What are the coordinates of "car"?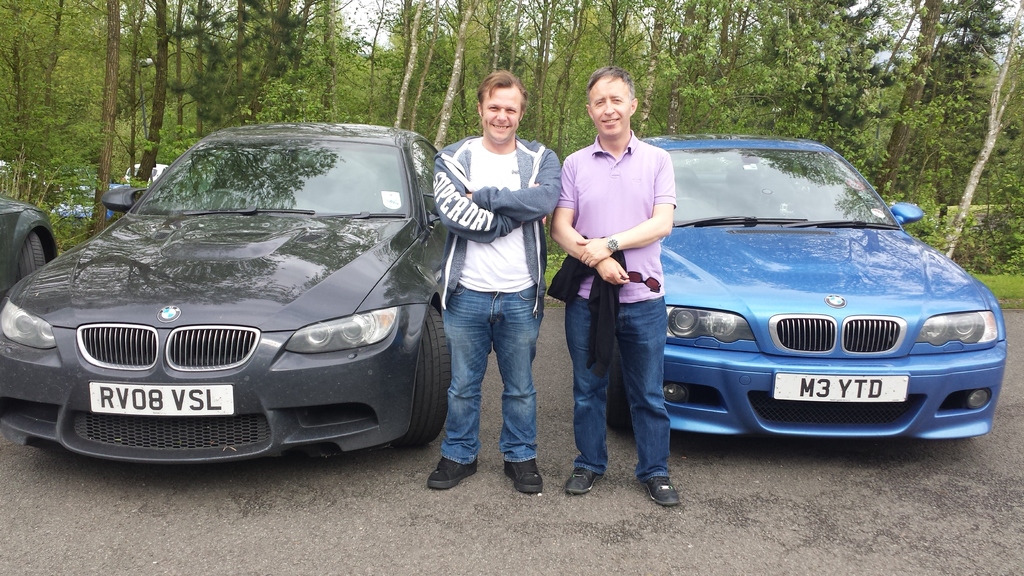
<bbox>49, 183, 116, 220</bbox>.
